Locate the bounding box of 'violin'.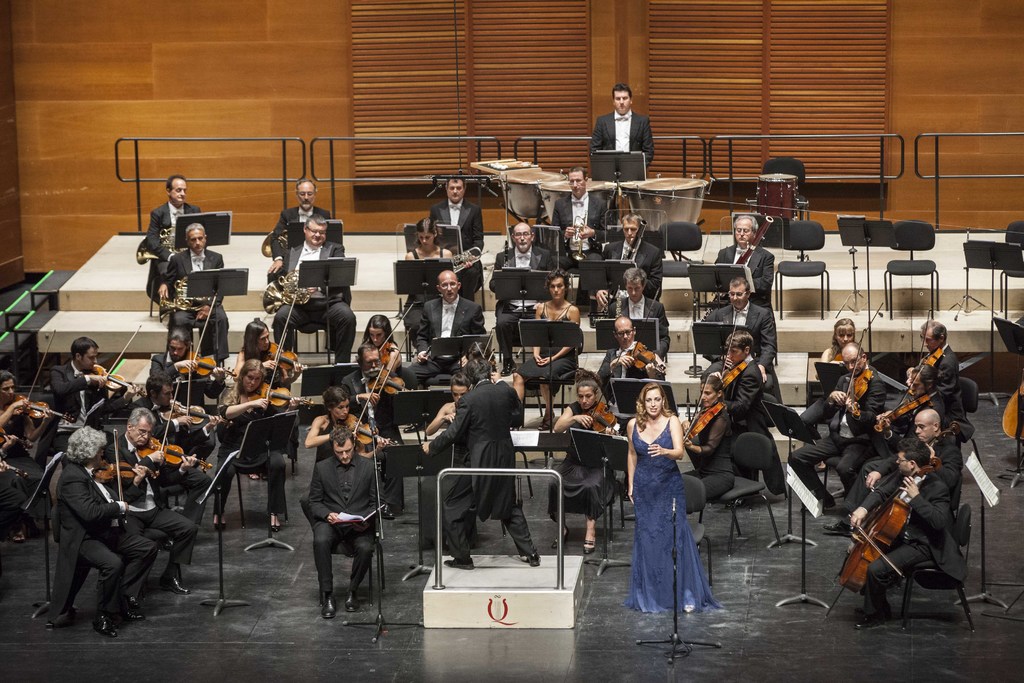
Bounding box: [620, 290, 671, 375].
